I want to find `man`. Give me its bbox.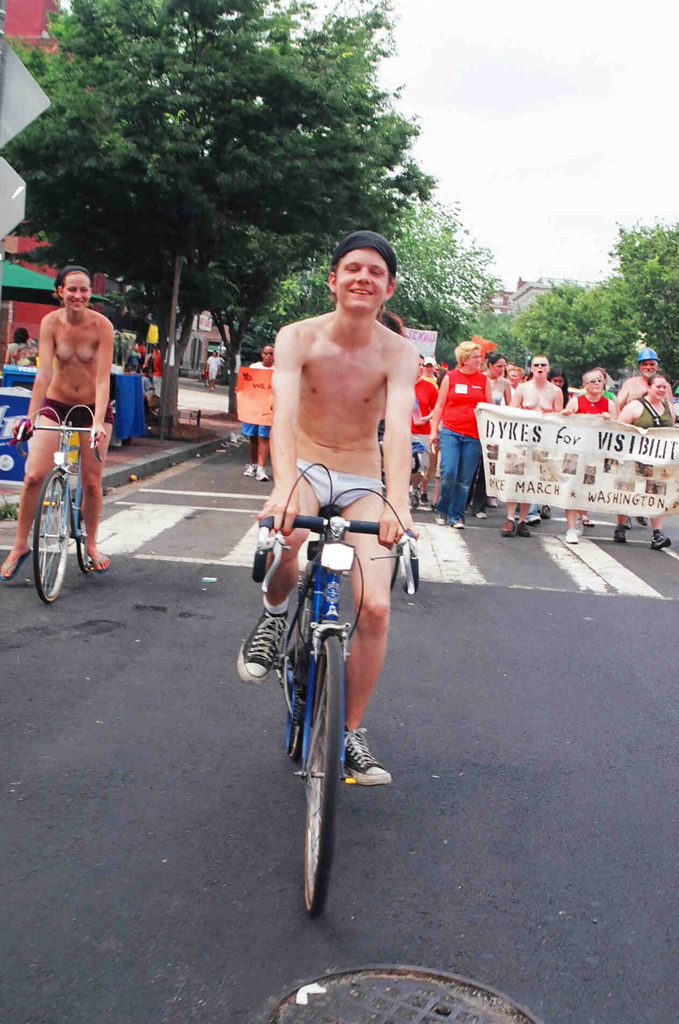
[left=565, top=371, right=619, bottom=545].
